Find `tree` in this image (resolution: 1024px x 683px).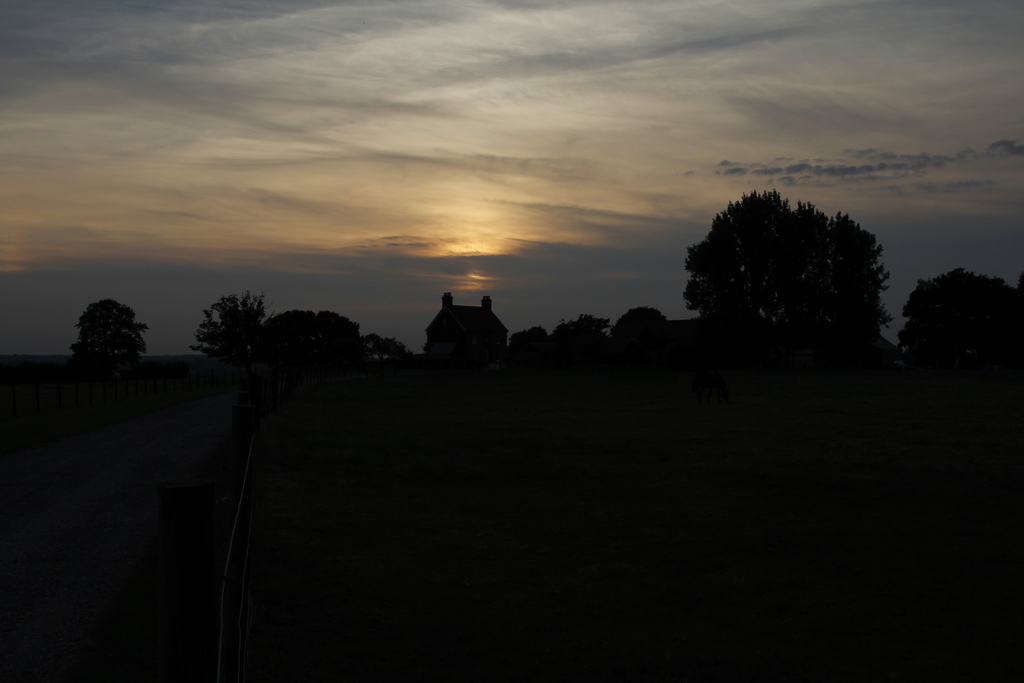
[609, 302, 670, 342].
